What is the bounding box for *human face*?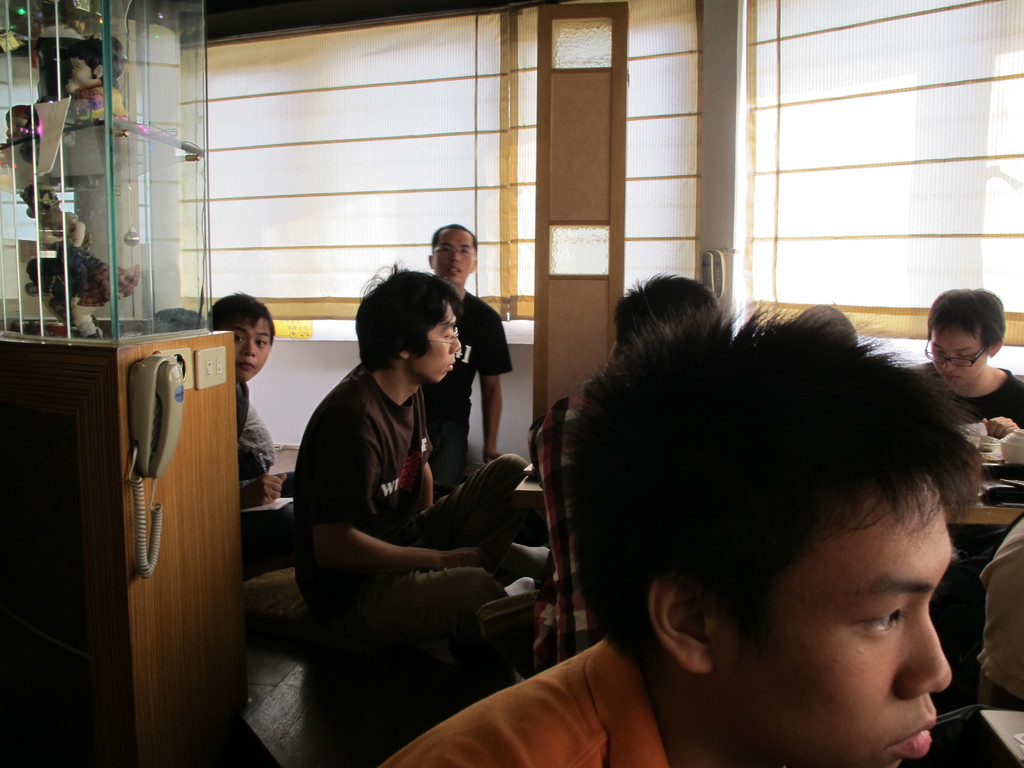
locate(68, 58, 93, 85).
